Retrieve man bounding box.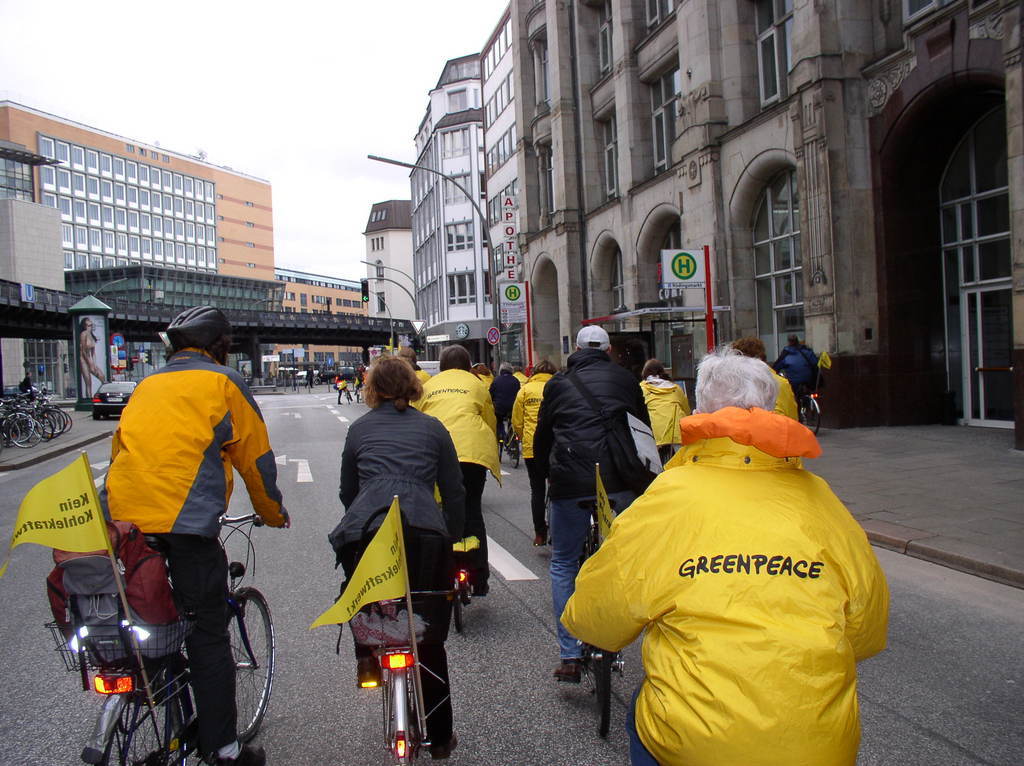
Bounding box: bbox=(723, 336, 802, 422).
